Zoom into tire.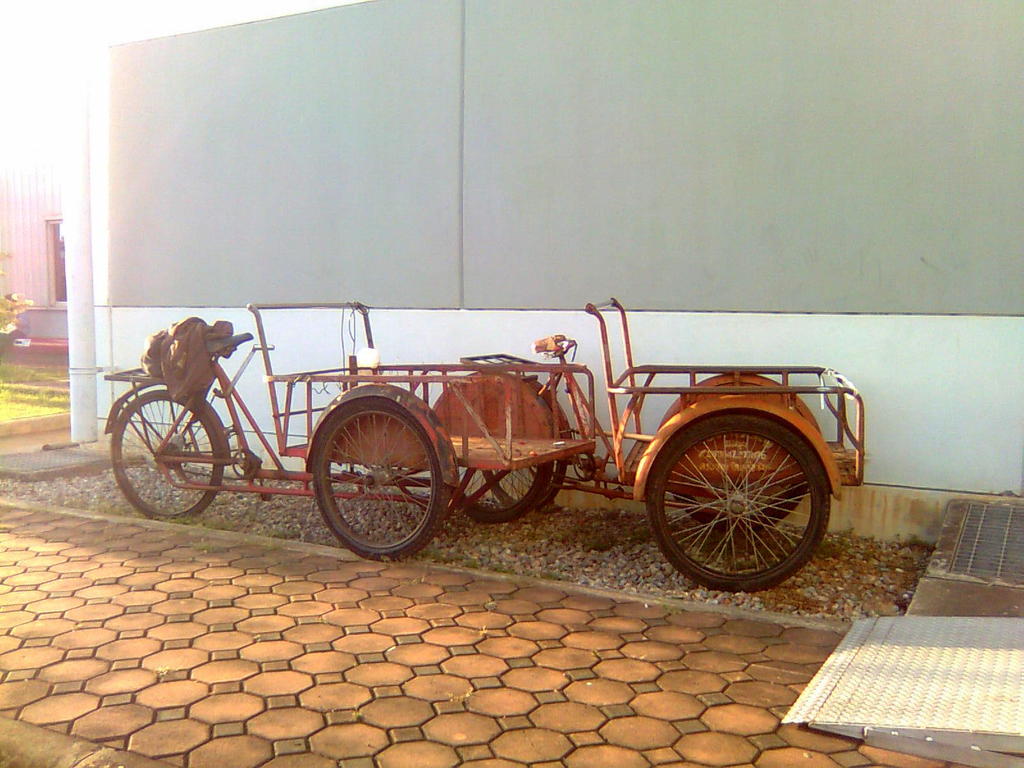
Zoom target: x1=108, y1=392, x2=228, y2=522.
